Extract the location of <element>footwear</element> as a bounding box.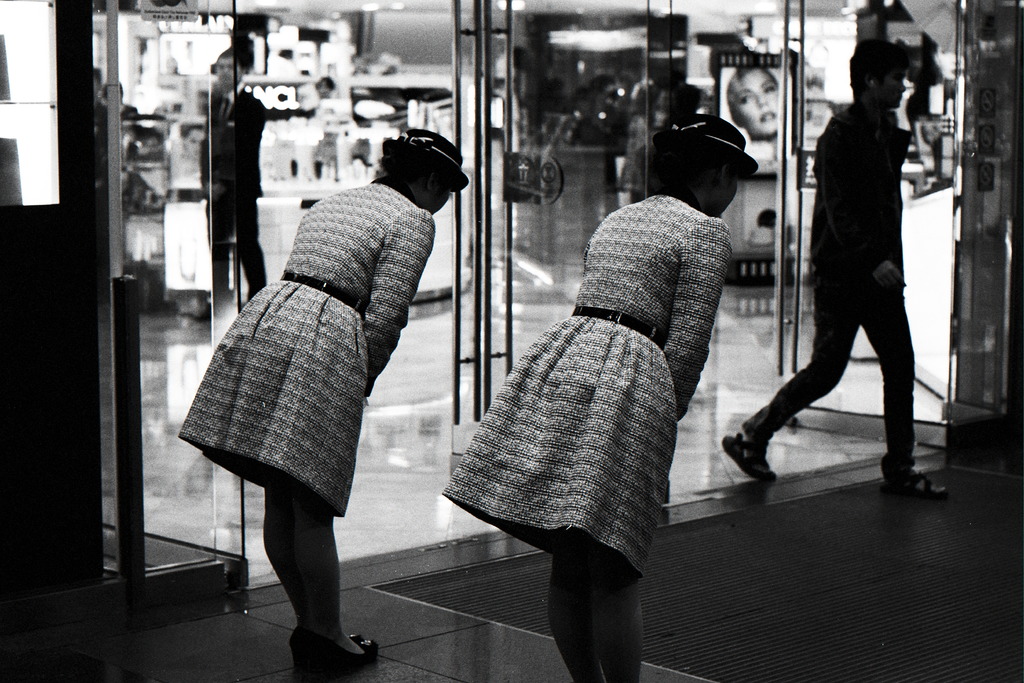
BBox(717, 431, 778, 483).
